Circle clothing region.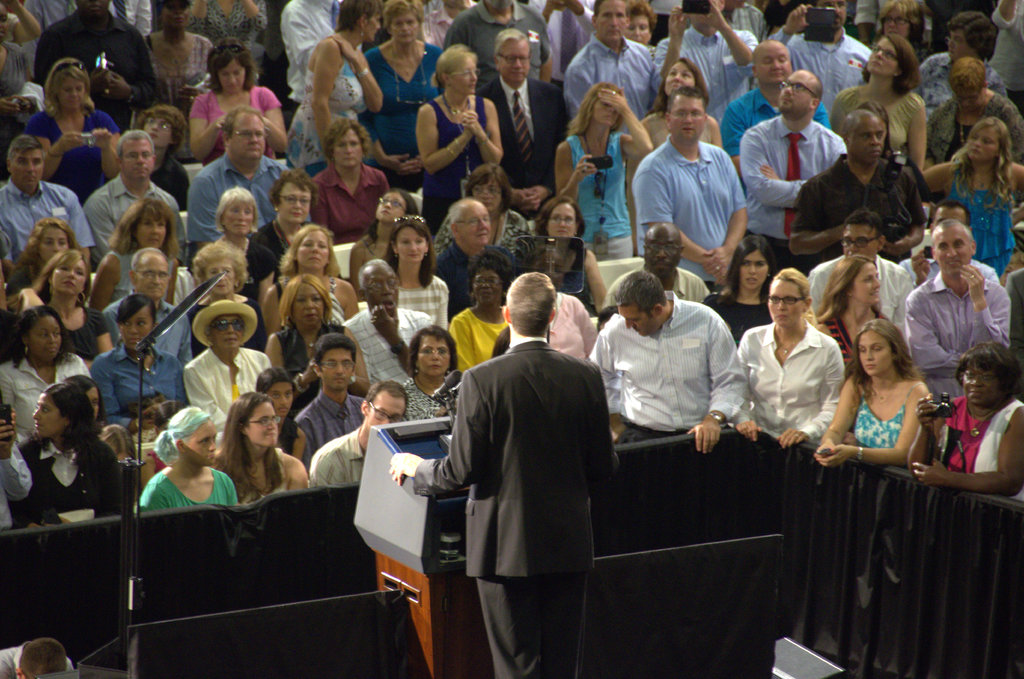
Region: [x1=991, y1=0, x2=1023, y2=96].
